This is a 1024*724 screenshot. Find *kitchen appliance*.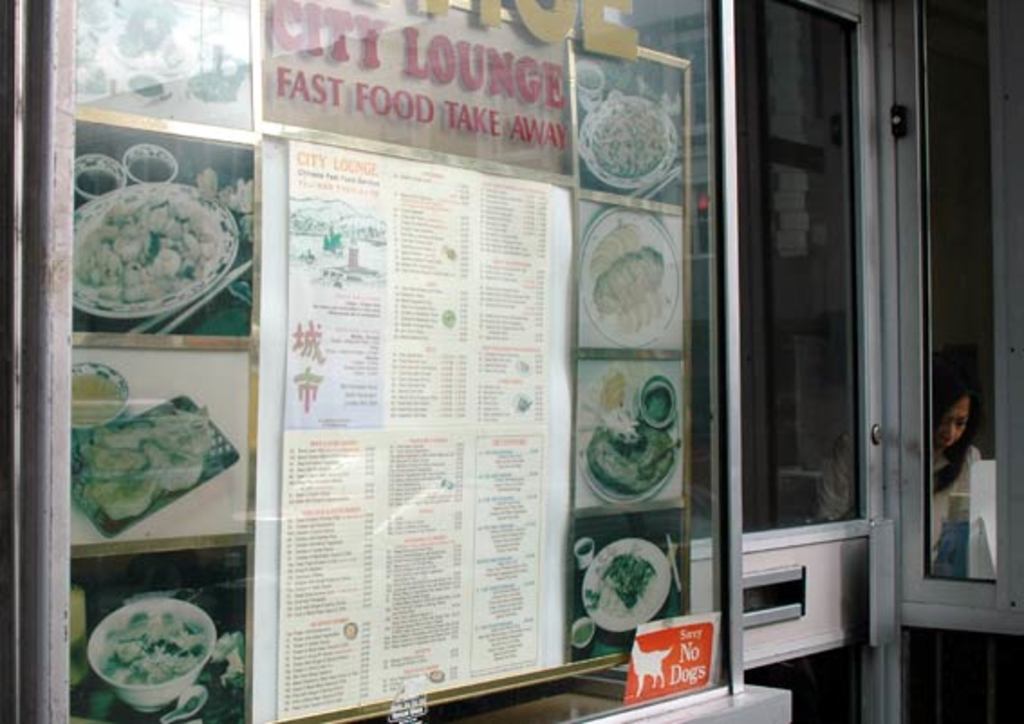
Bounding box: [left=119, top=135, right=164, bottom=186].
